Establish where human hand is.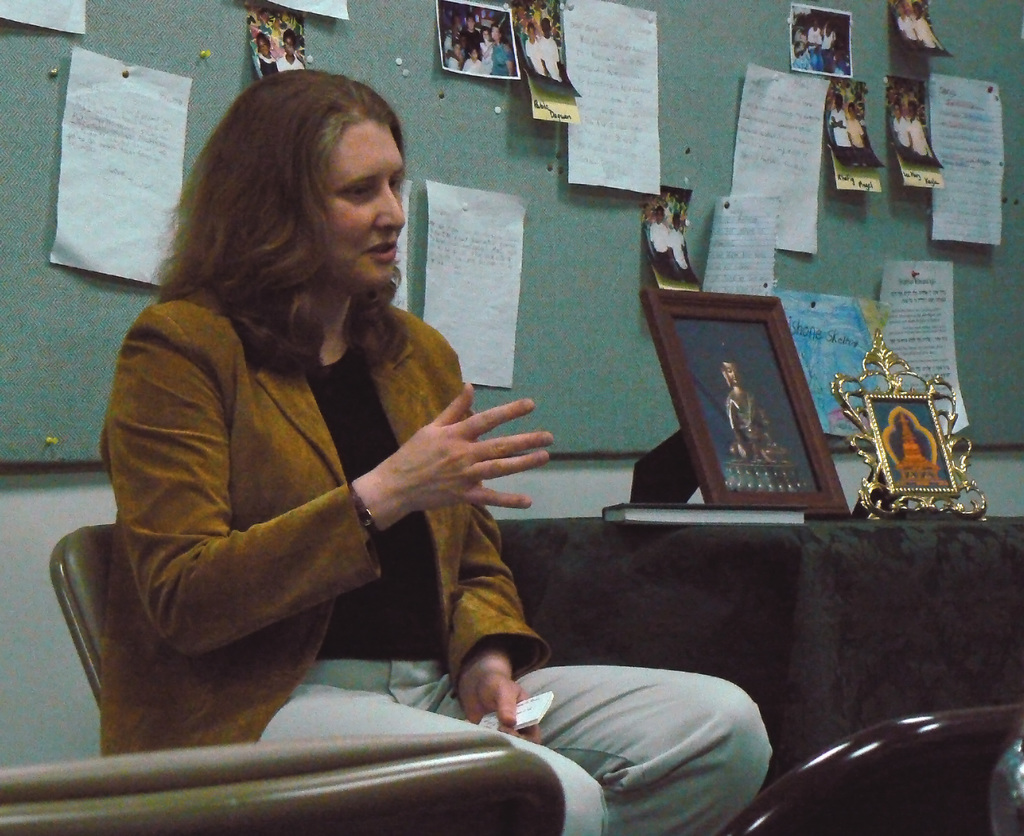
Established at (347,397,556,543).
